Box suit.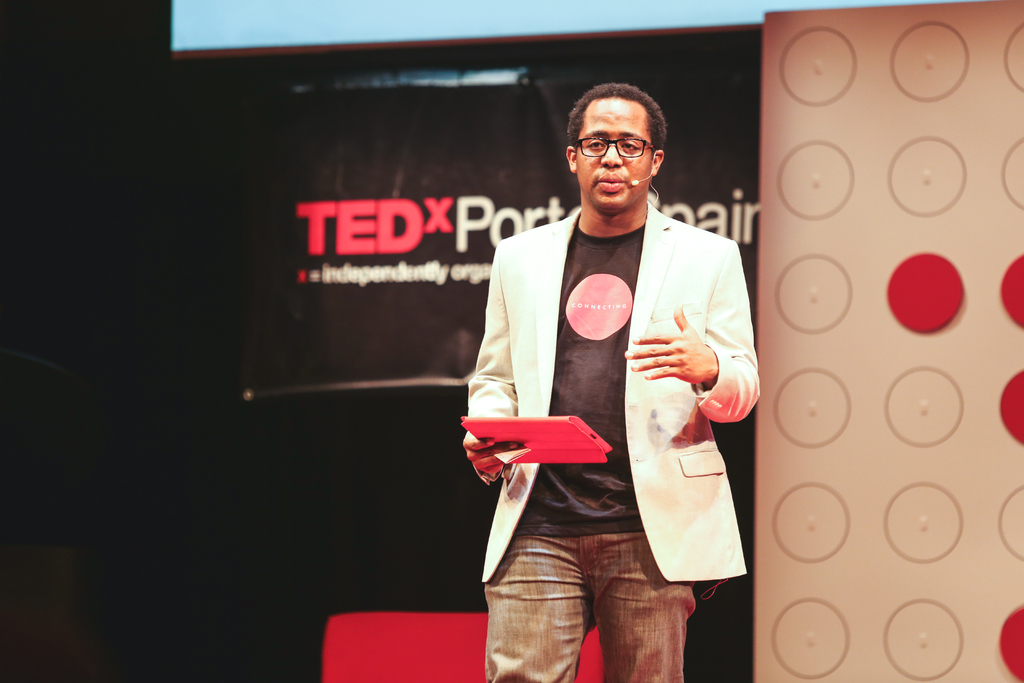
[462,204,757,679].
